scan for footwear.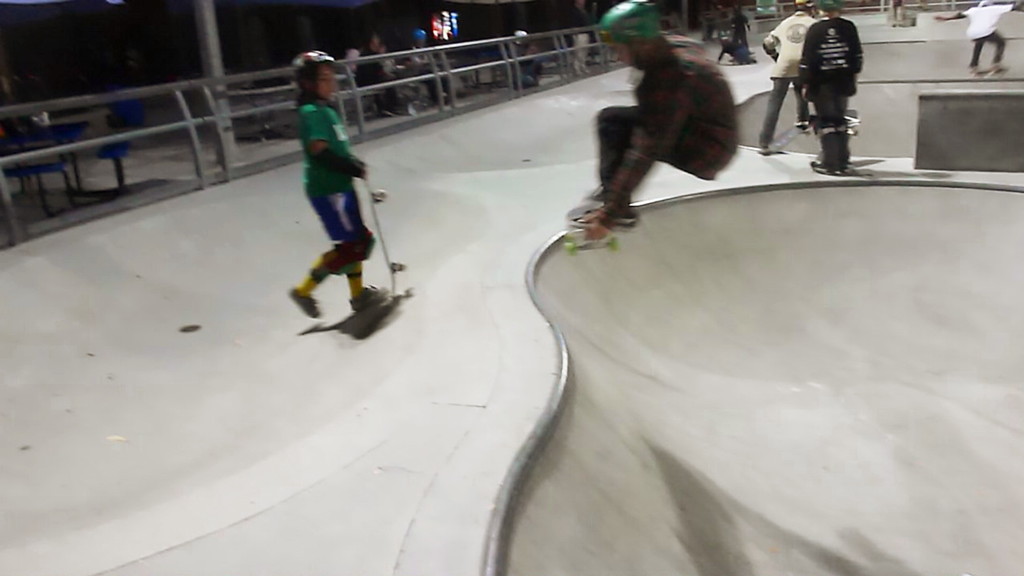
Scan result: 281/284/322/319.
